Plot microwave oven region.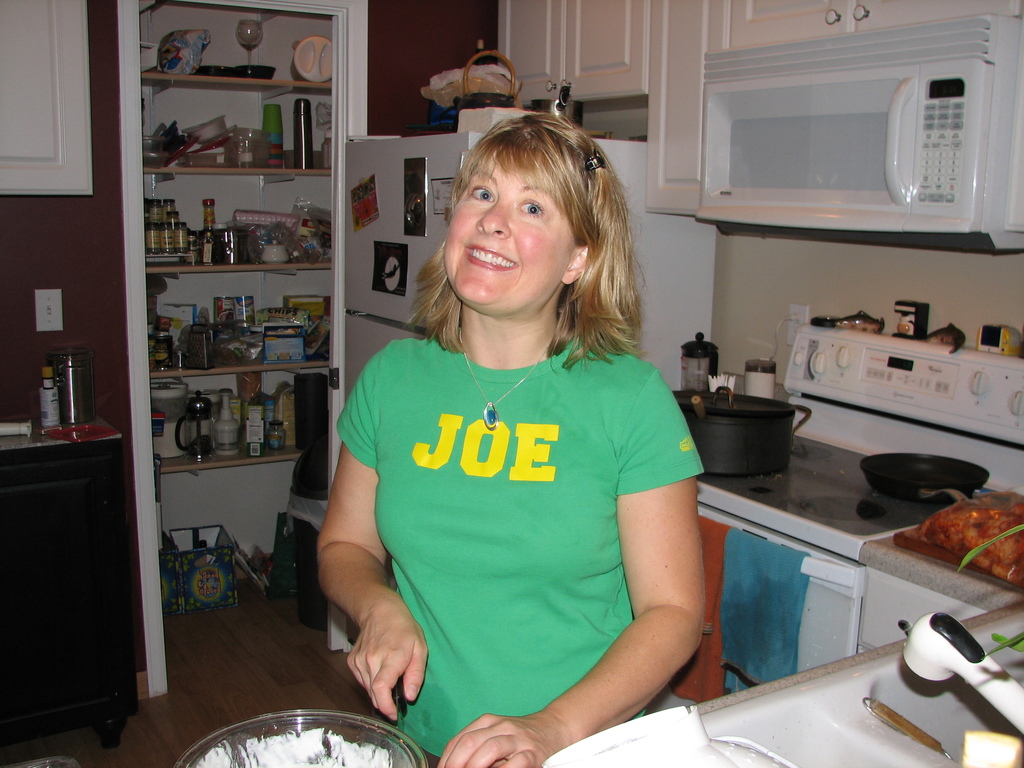
Plotted at [left=682, top=35, right=999, bottom=226].
